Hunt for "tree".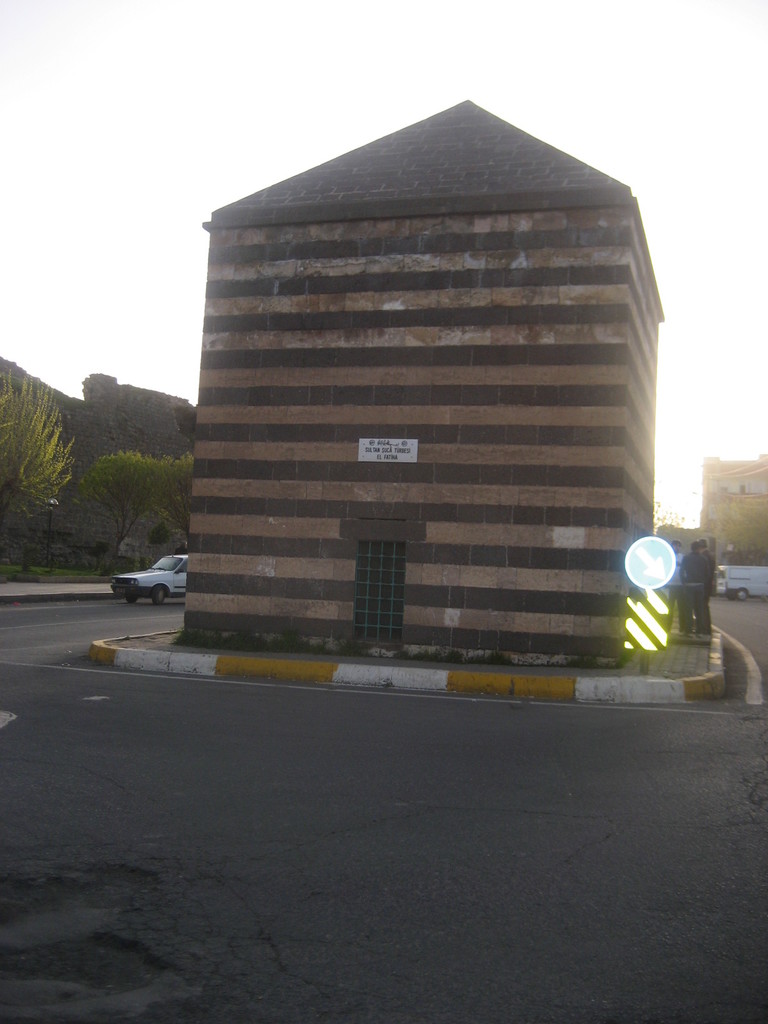
Hunted down at bbox=(75, 448, 188, 570).
